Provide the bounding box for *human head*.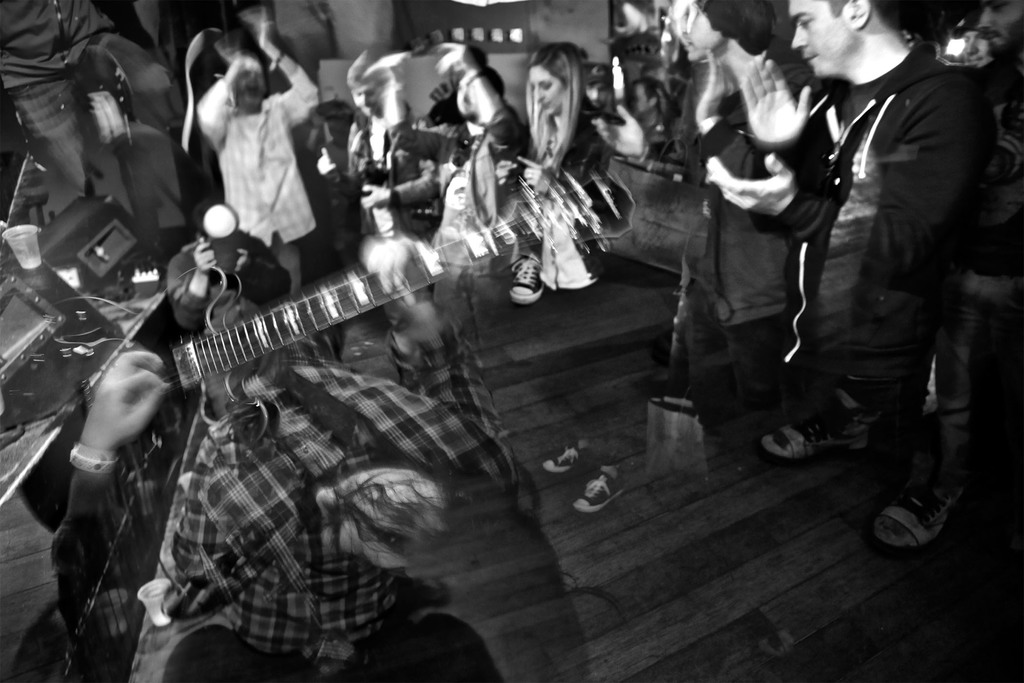
[682, 0, 766, 54].
